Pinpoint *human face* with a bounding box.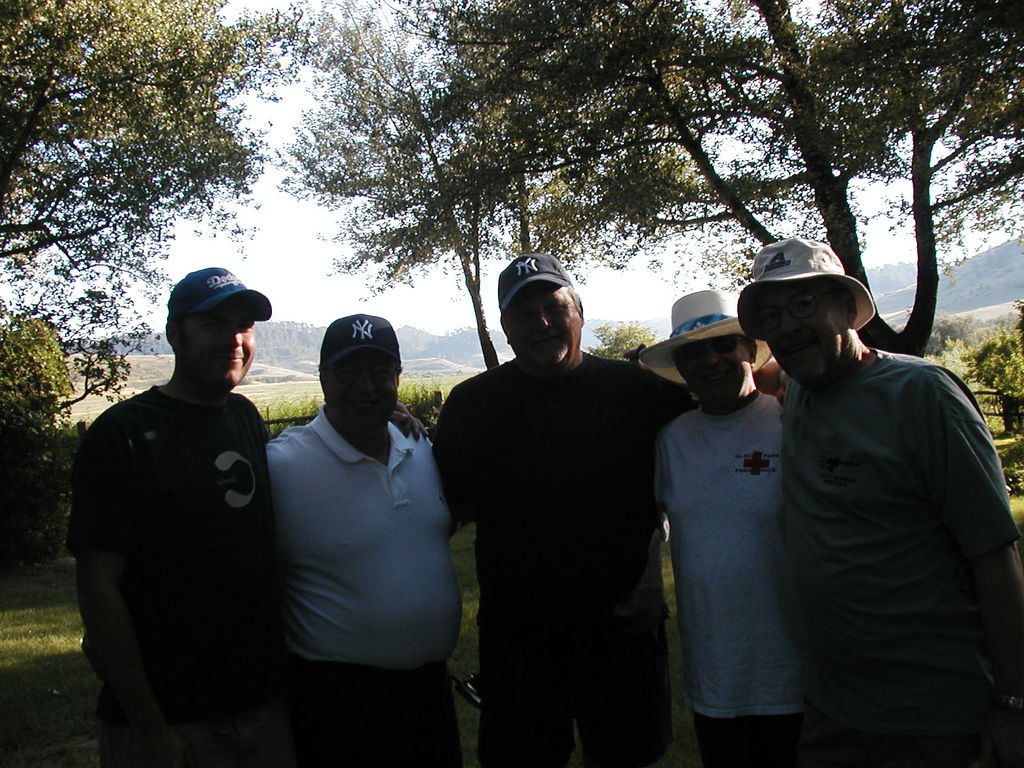
box=[678, 338, 741, 406].
